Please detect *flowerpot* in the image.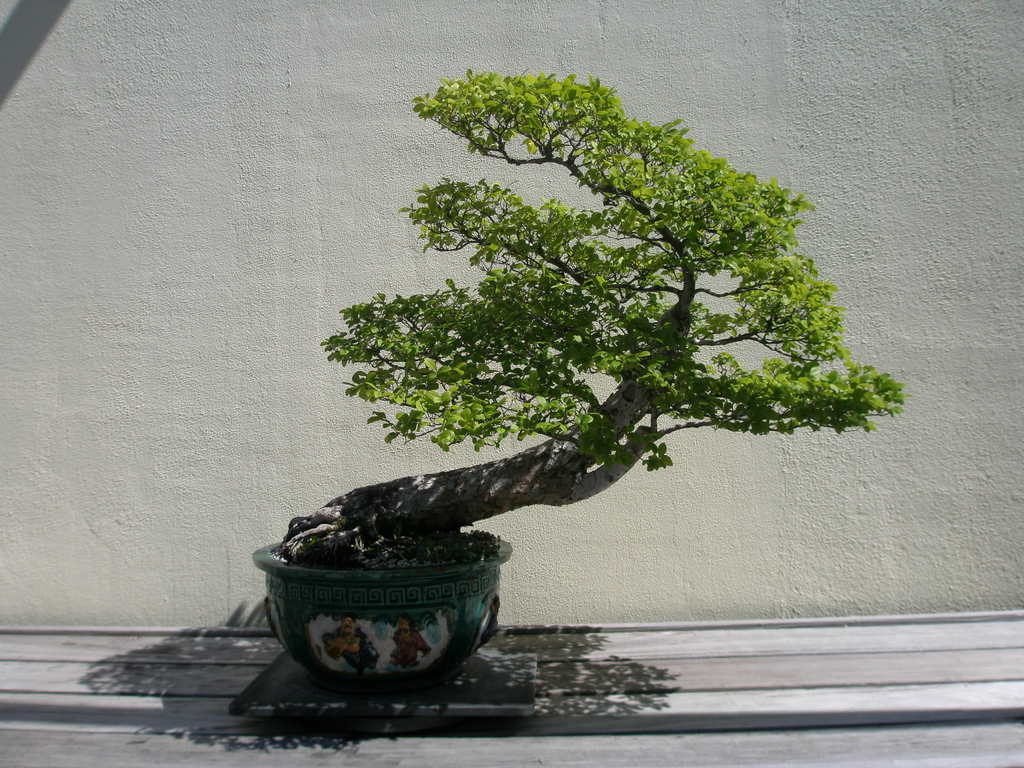
243, 511, 525, 695.
